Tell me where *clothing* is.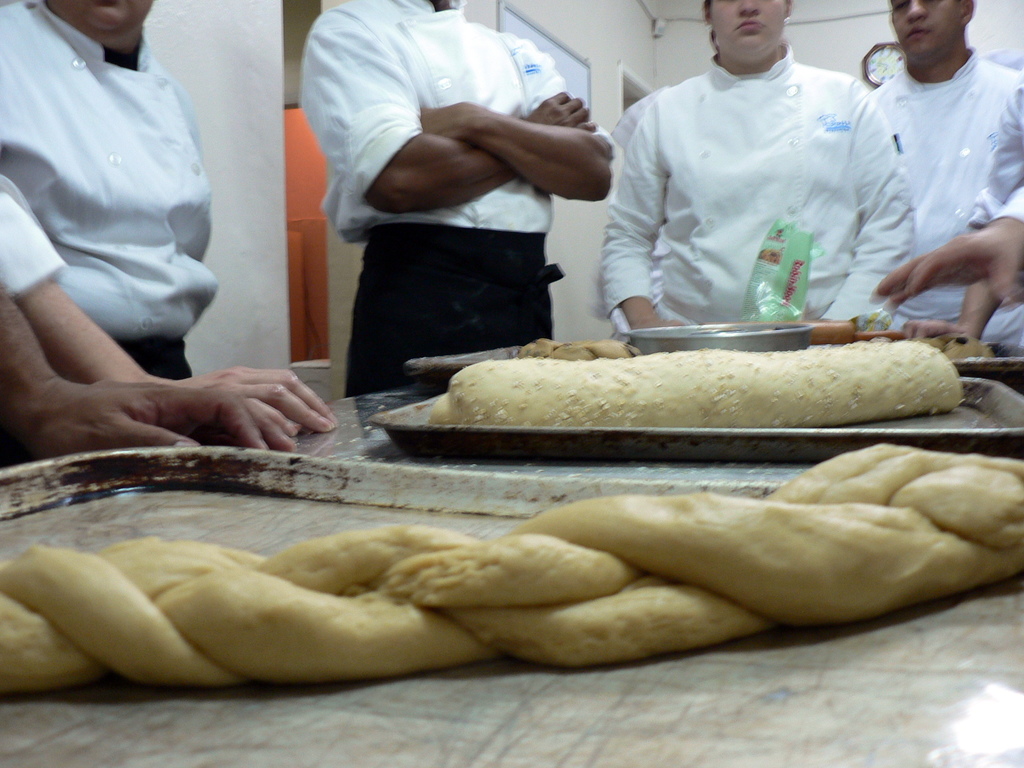
*clothing* is at locate(0, 0, 223, 342).
